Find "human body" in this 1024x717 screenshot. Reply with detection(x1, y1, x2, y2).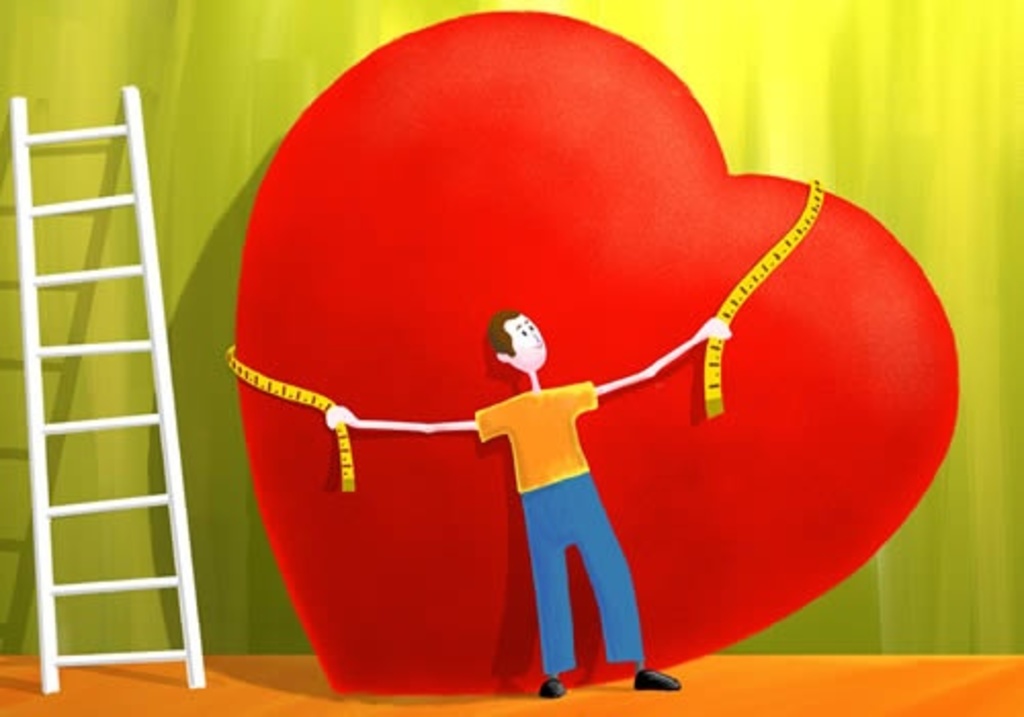
detection(328, 305, 733, 701).
